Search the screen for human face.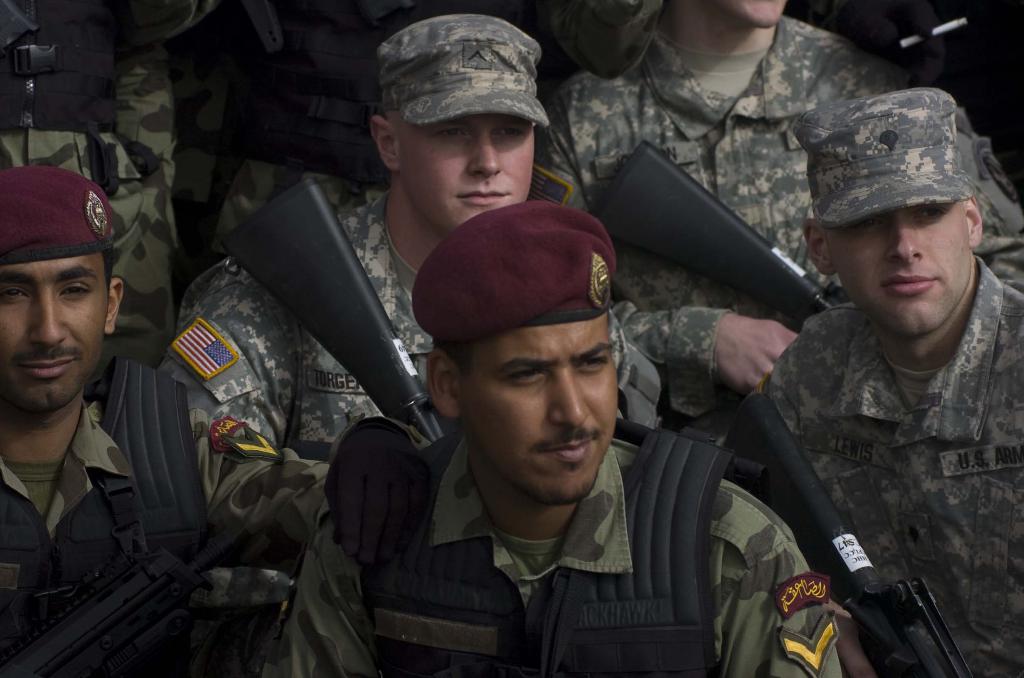
Found at <bbox>399, 113, 535, 232</bbox>.
